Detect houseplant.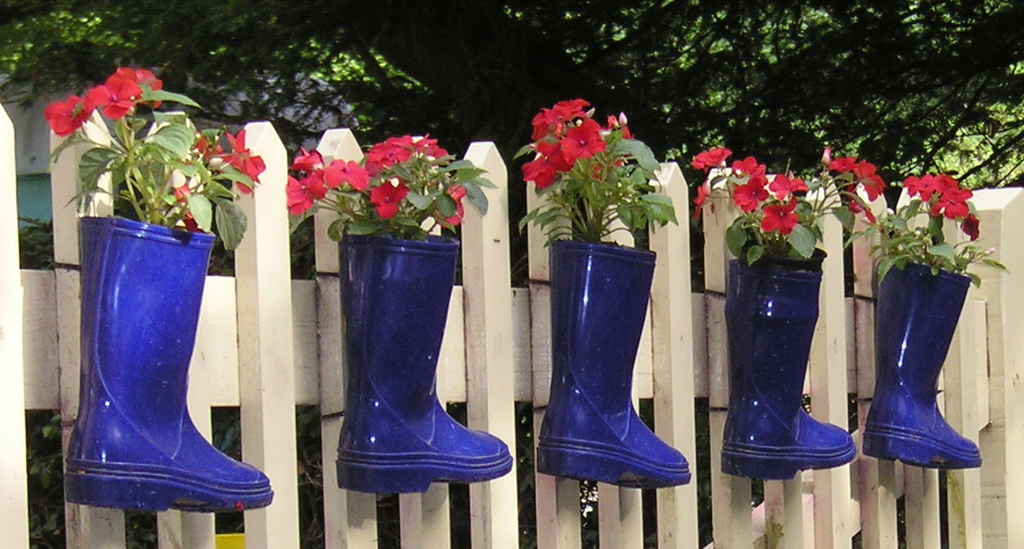
Detected at crop(851, 157, 986, 470).
